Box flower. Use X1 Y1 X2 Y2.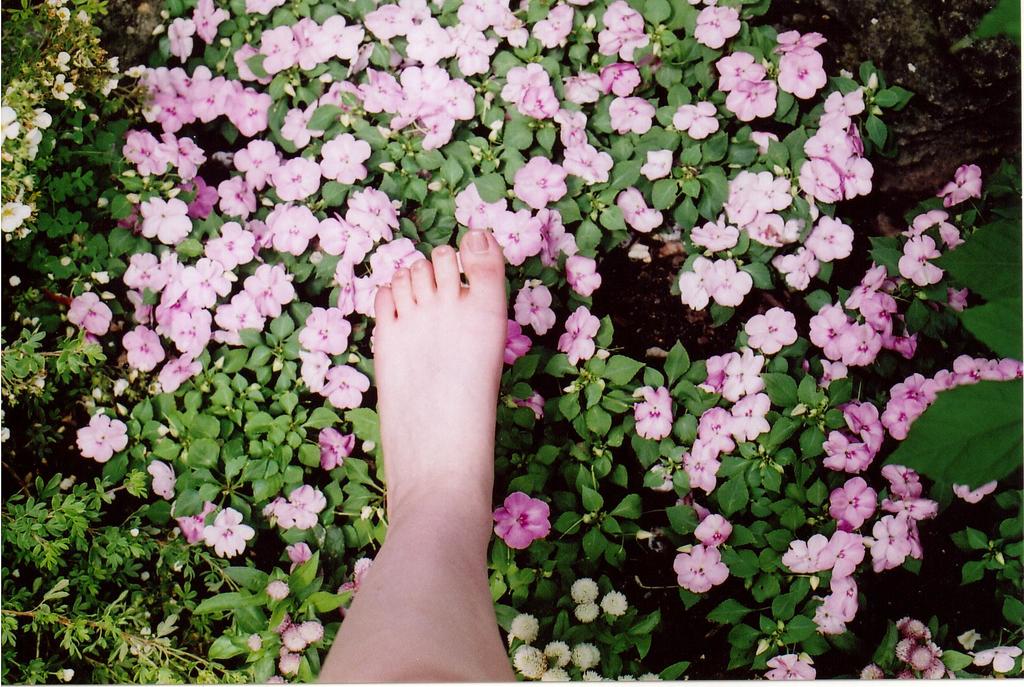
619 187 665 238.
